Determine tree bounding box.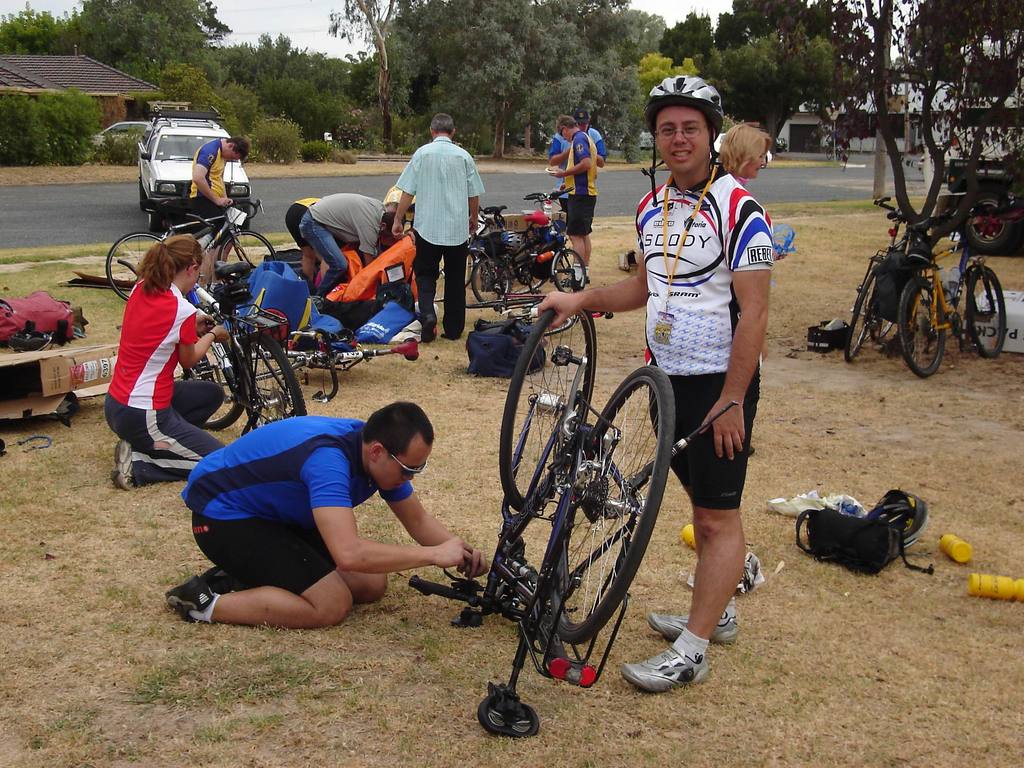
Determined: region(872, 0, 897, 200).
